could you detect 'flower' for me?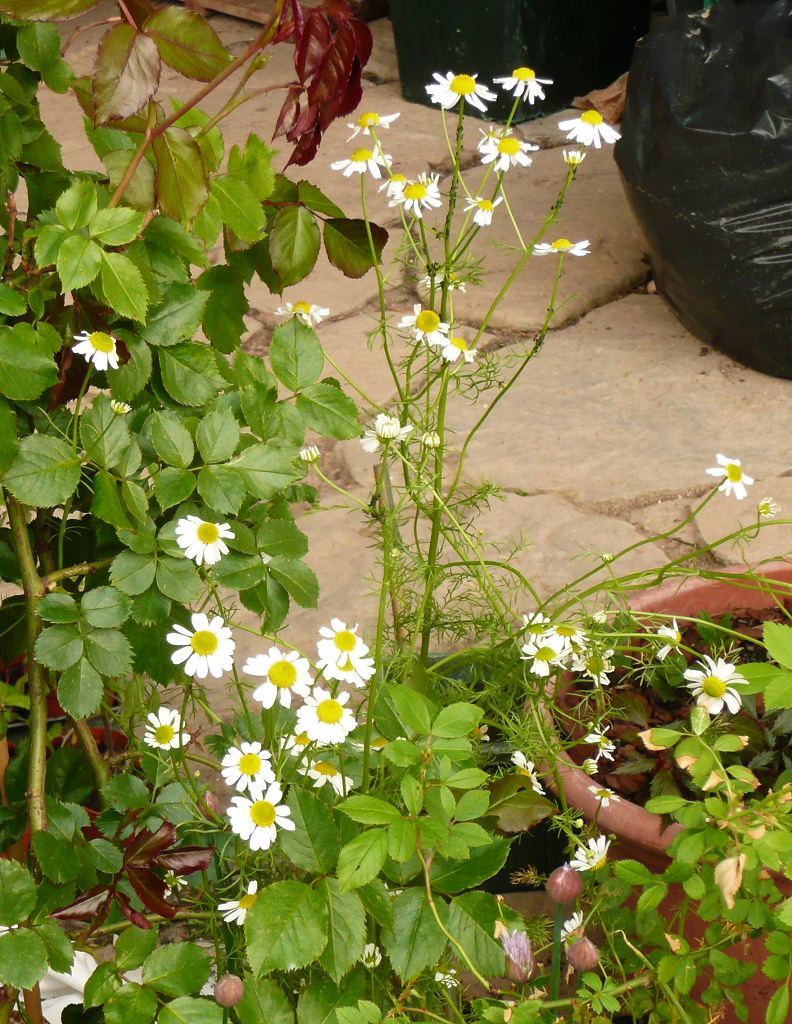
Detection result: {"left": 424, "top": 68, "right": 500, "bottom": 114}.
